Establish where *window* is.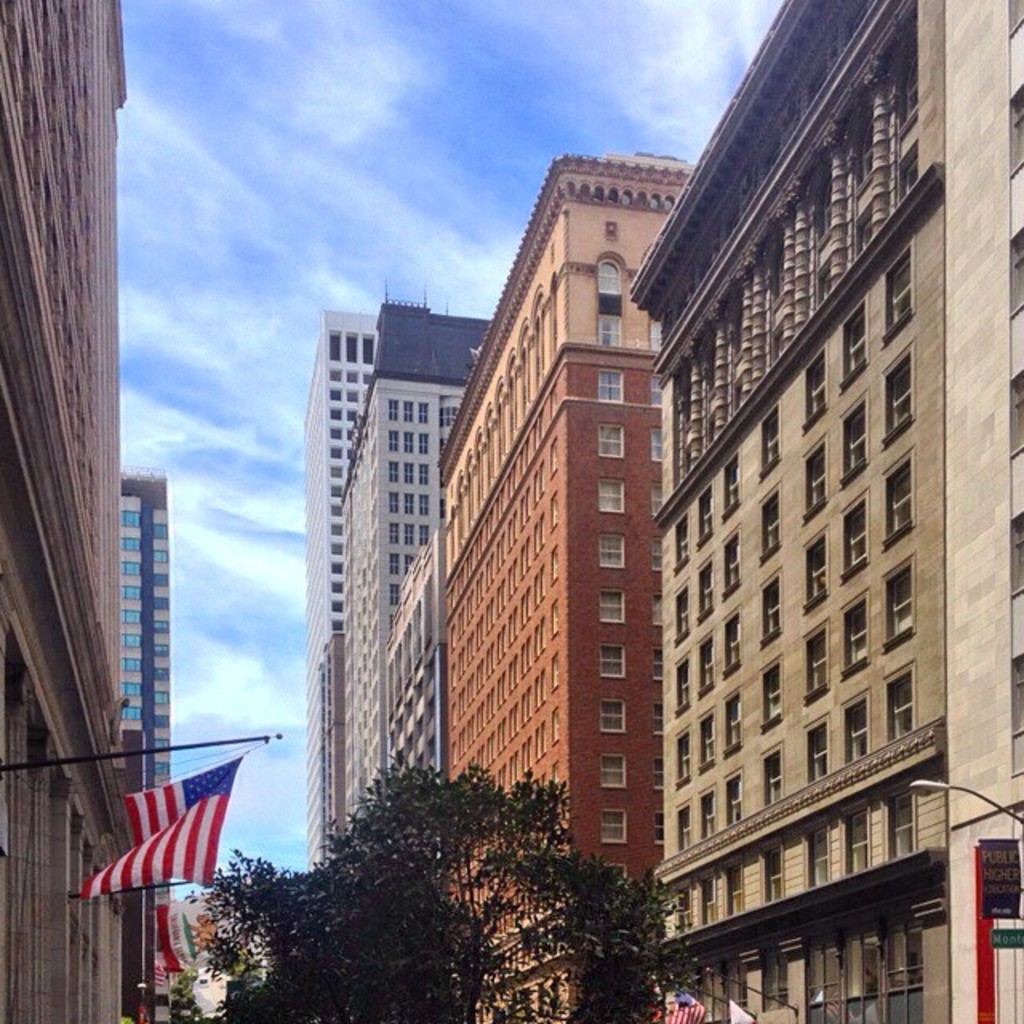
Established at 725/454/736/522.
